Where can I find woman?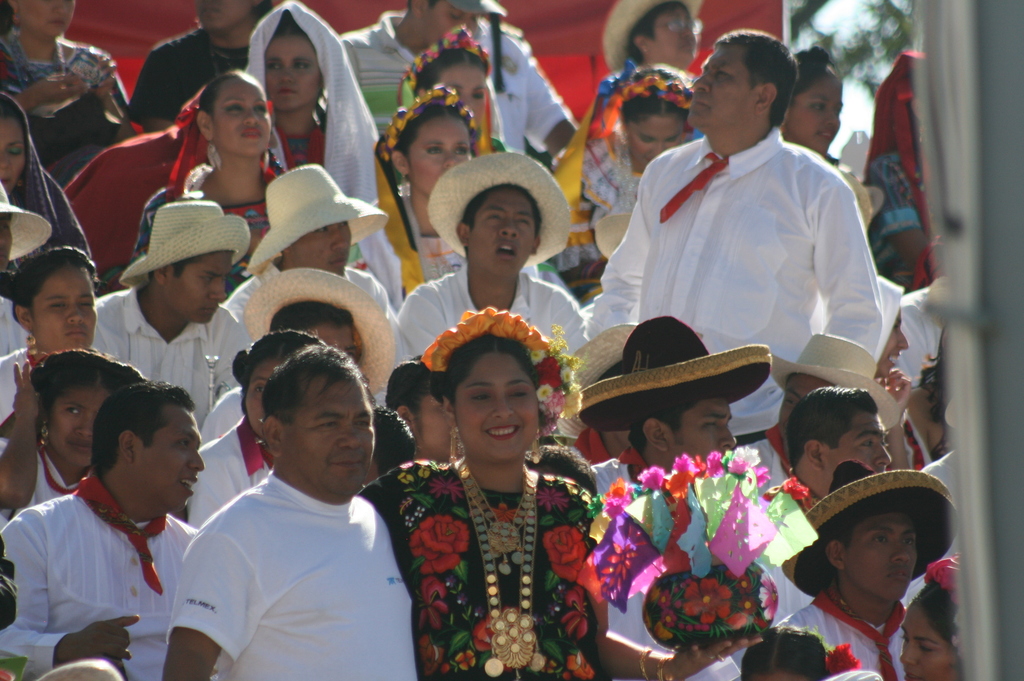
You can find it at x1=394 y1=356 x2=440 y2=471.
